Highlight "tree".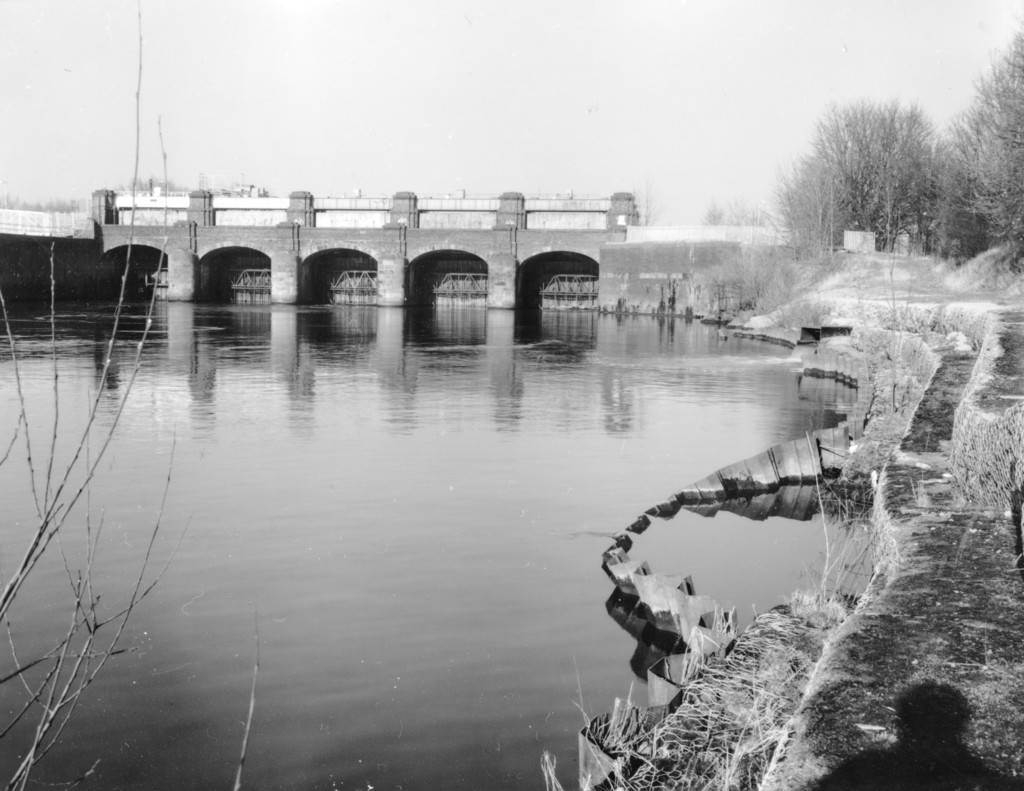
Highlighted region: select_region(787, 87, 960, 260).
